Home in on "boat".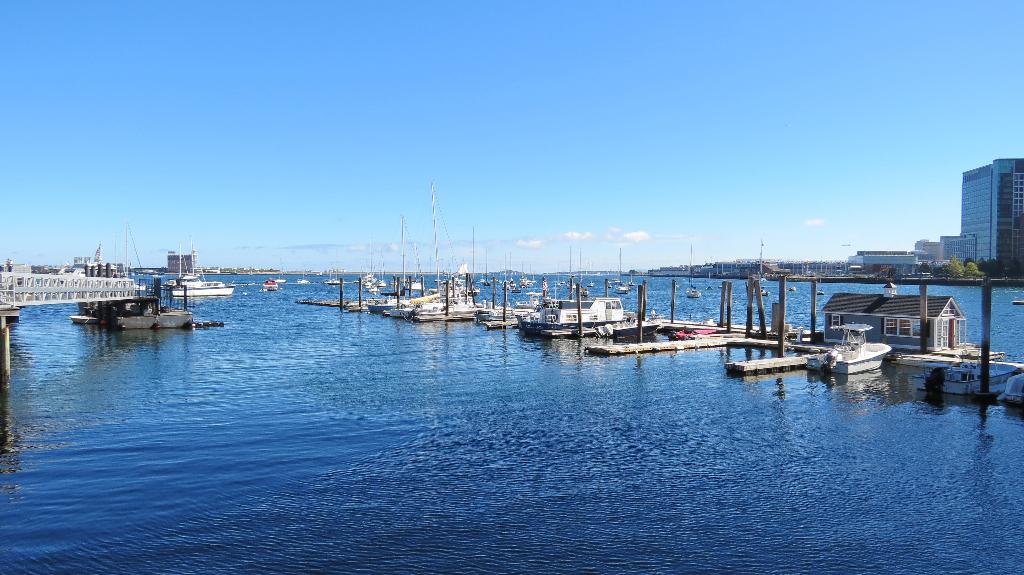
Homed in at Rect(371, 285, 374, 292).
